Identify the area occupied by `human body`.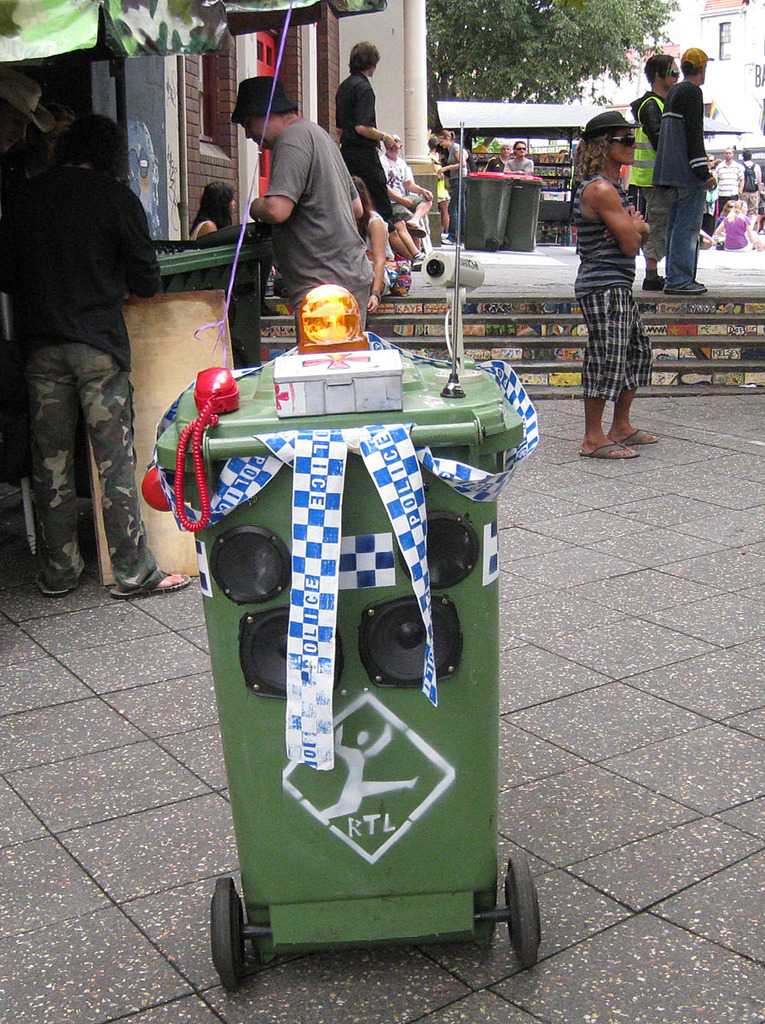
Area: {"x1": 716, "y1": 145, "x2": 749, "y2": 211}.
